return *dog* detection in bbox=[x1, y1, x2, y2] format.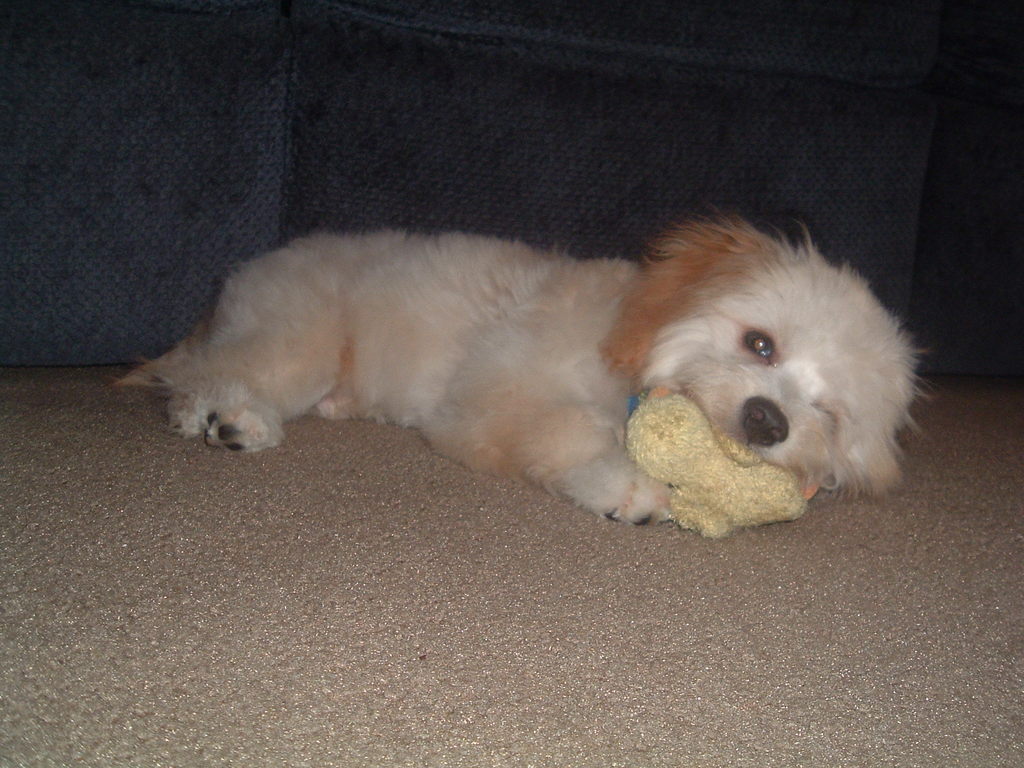
bbox=[108, 204, 936, 531].
